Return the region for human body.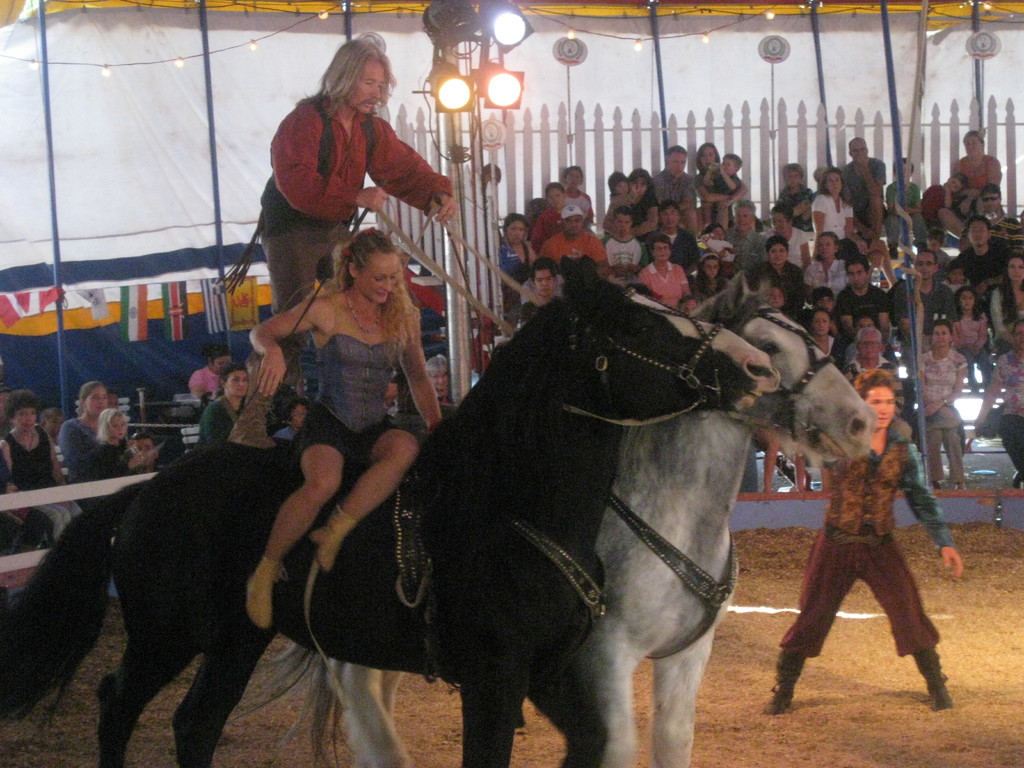
(left=806, top=193, right=876, bottom=266).
